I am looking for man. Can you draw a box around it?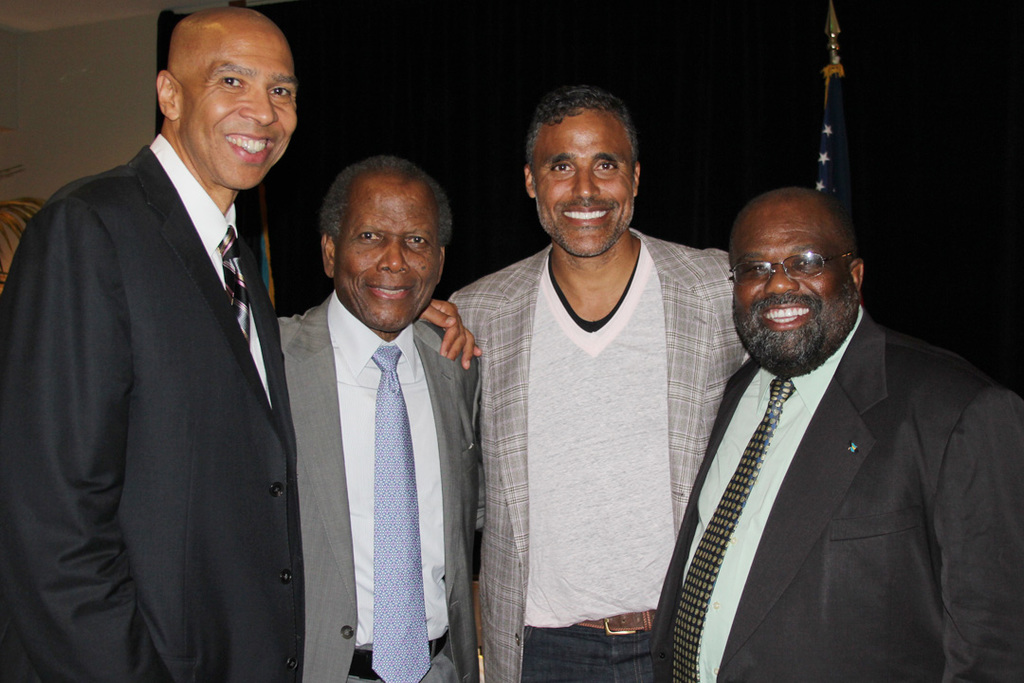
Sure, the bounding box is (287, 152, 498, 682).
